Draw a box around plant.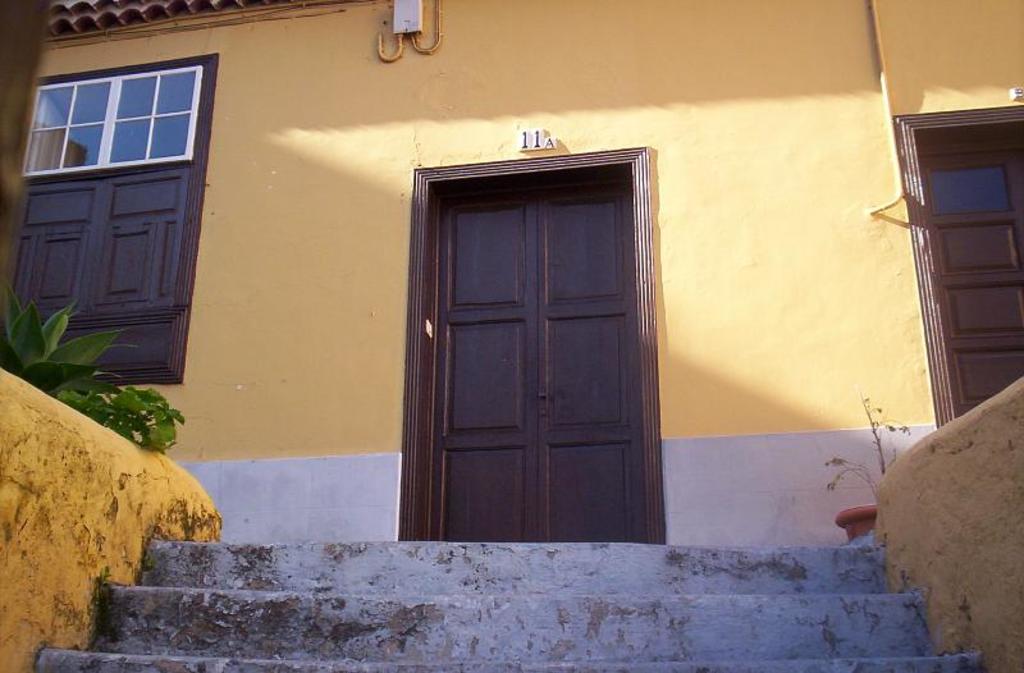
<box>72,388,182,462</box>.
